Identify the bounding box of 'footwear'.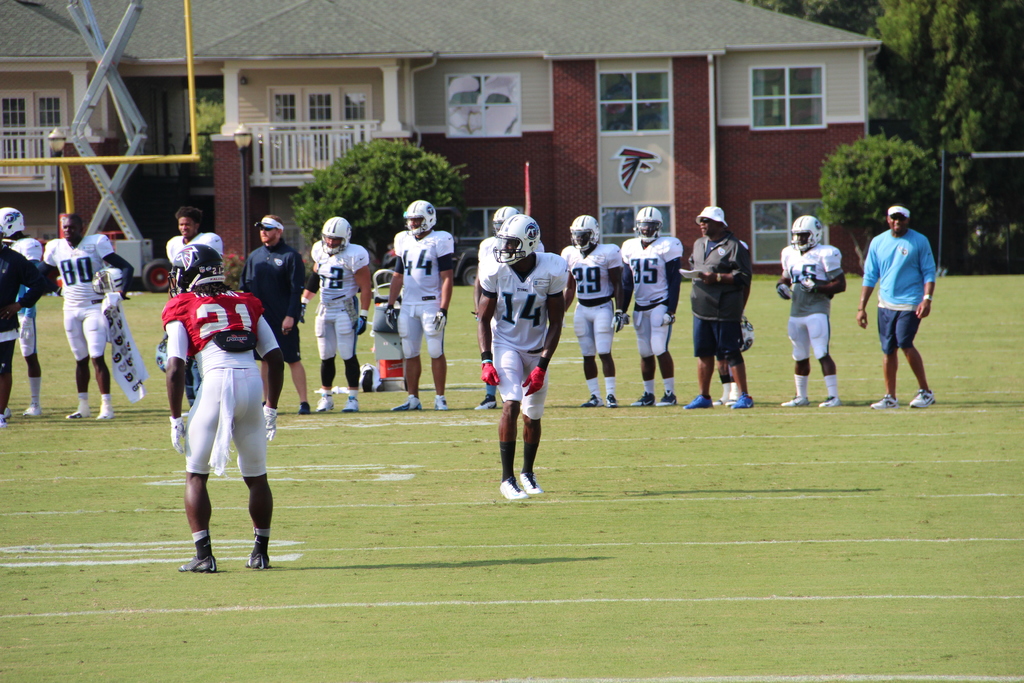
(x1=499, y1=475, x2=527, y2=497).
